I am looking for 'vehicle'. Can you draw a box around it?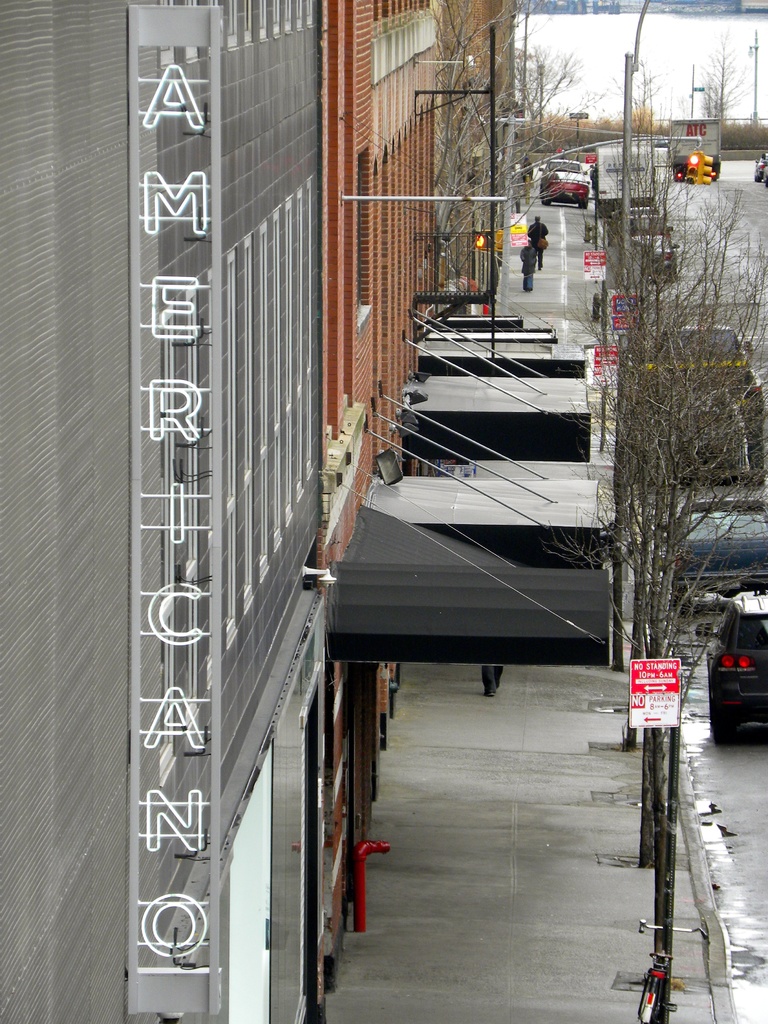
Sure, the bounding box is Rect(762, 162, 767, 185).
